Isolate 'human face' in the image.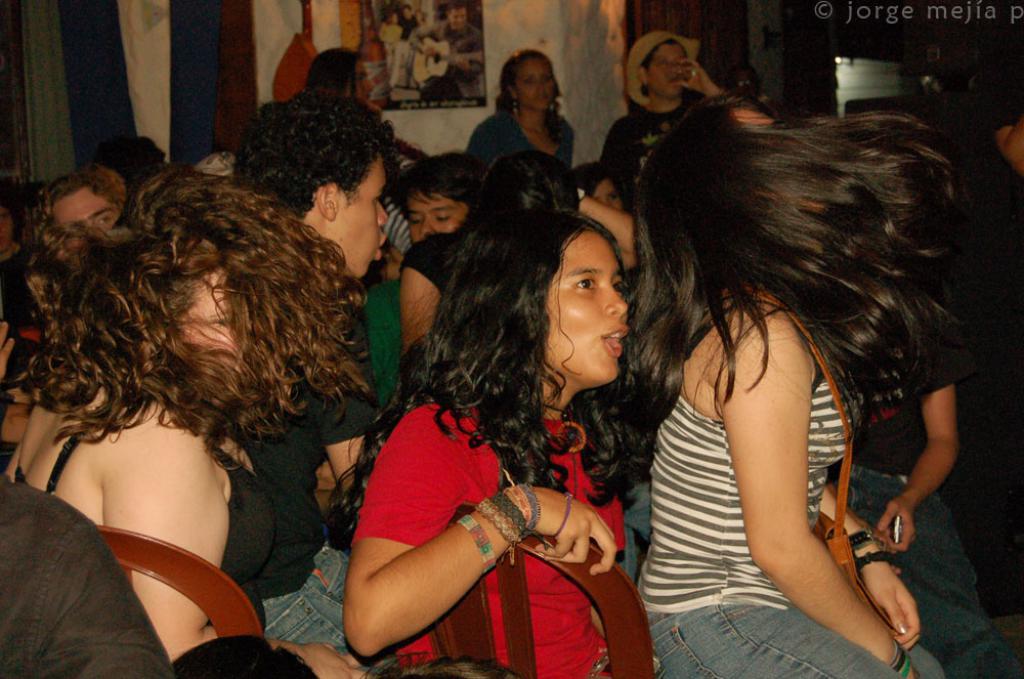
Isolated region: (x1=648, y1=43, x2=687, y2=95).
